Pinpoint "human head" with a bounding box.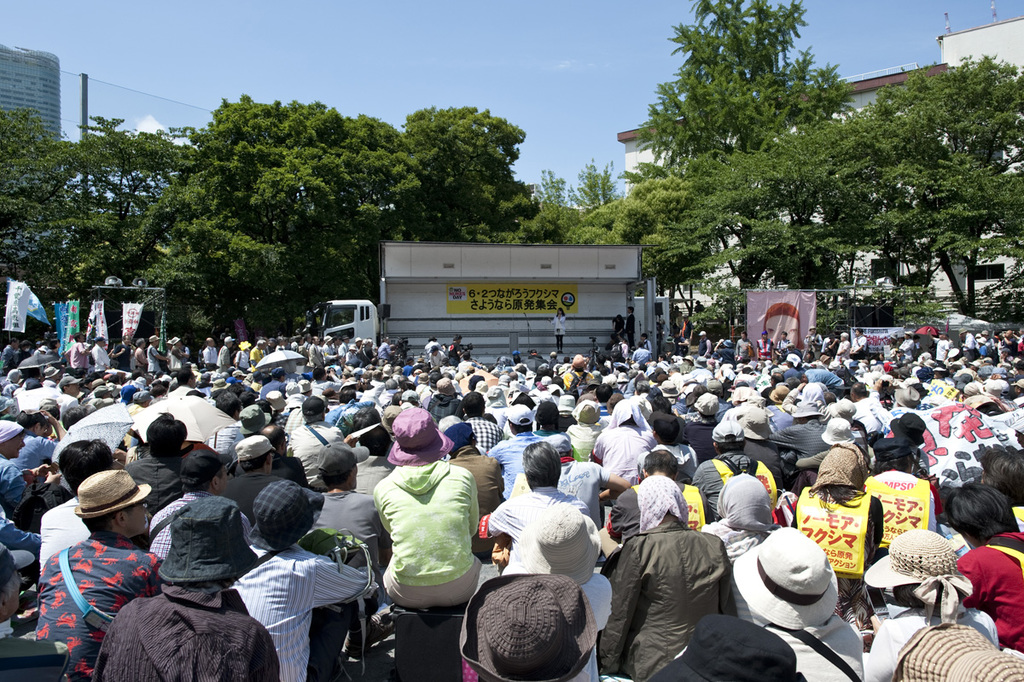
x1=178 y1=367 x2=196 y2=390.
